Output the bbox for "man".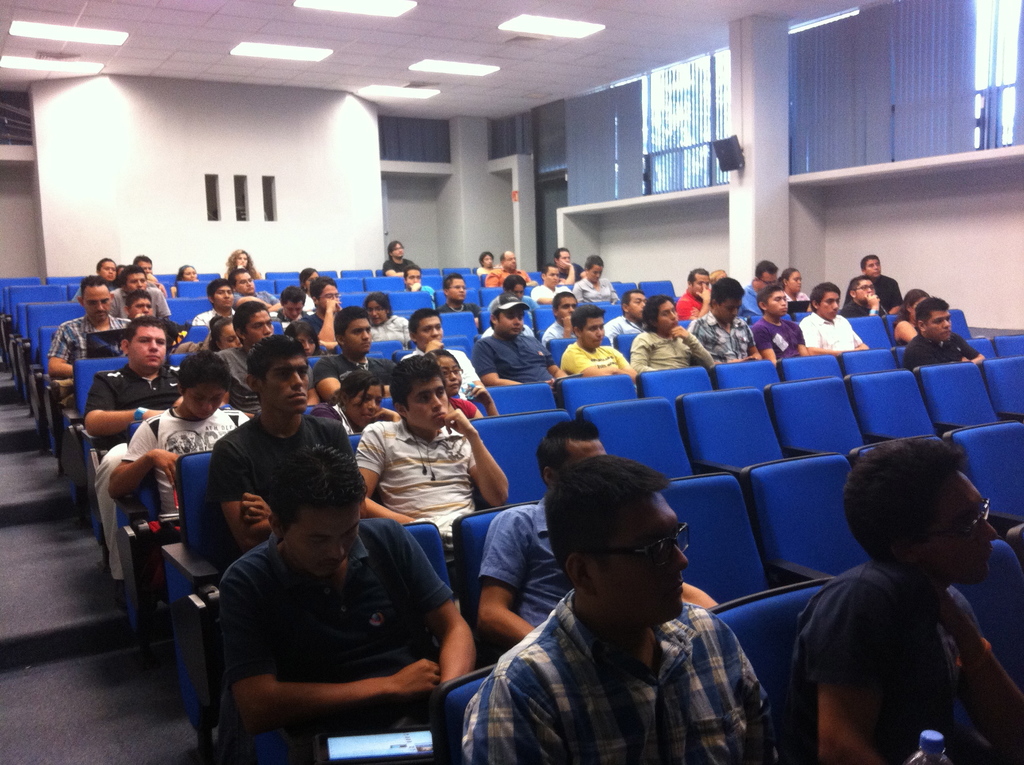
rect(685, 278, 753, 363).
